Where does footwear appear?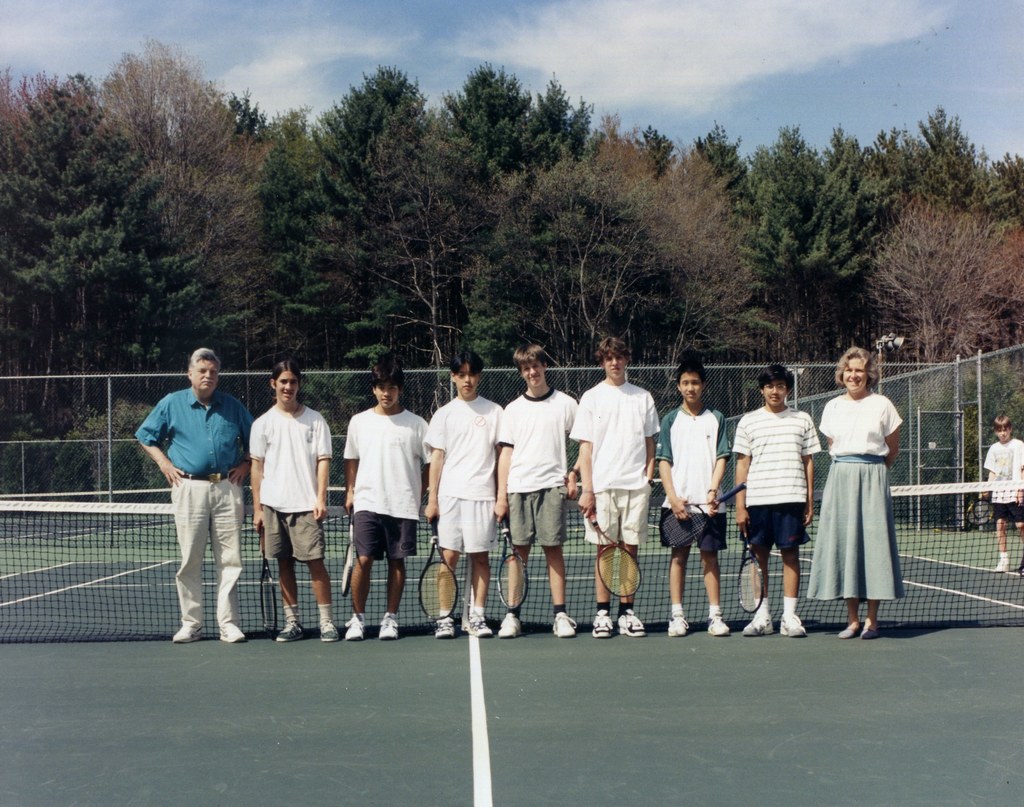
Appears at box(859, 628, 877, 639).
